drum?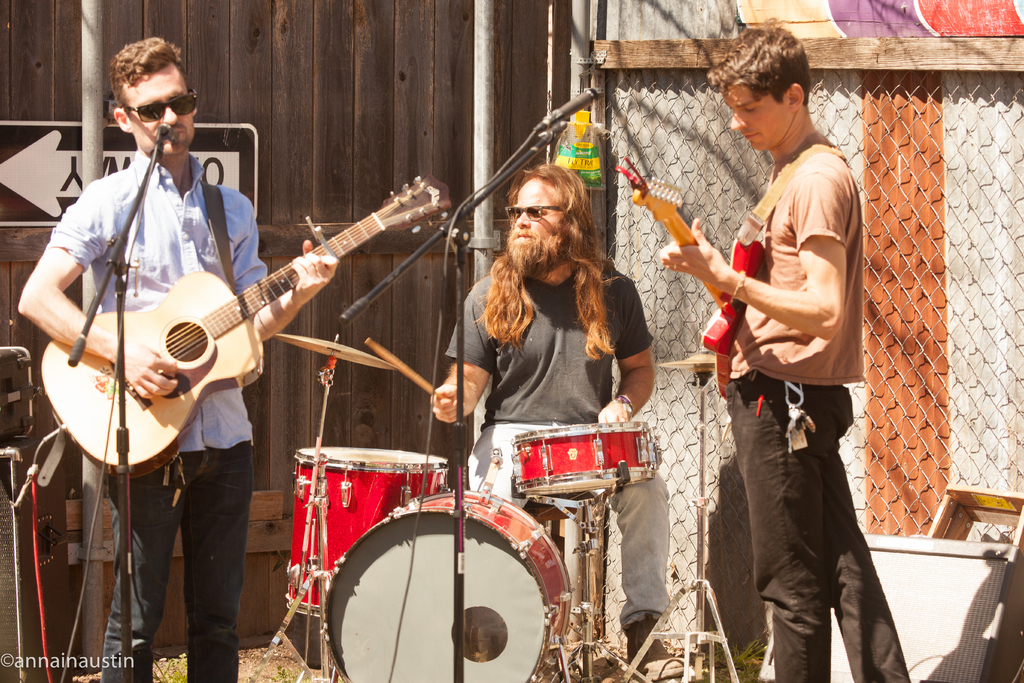
bbox=(323, 495, 568, 682)
